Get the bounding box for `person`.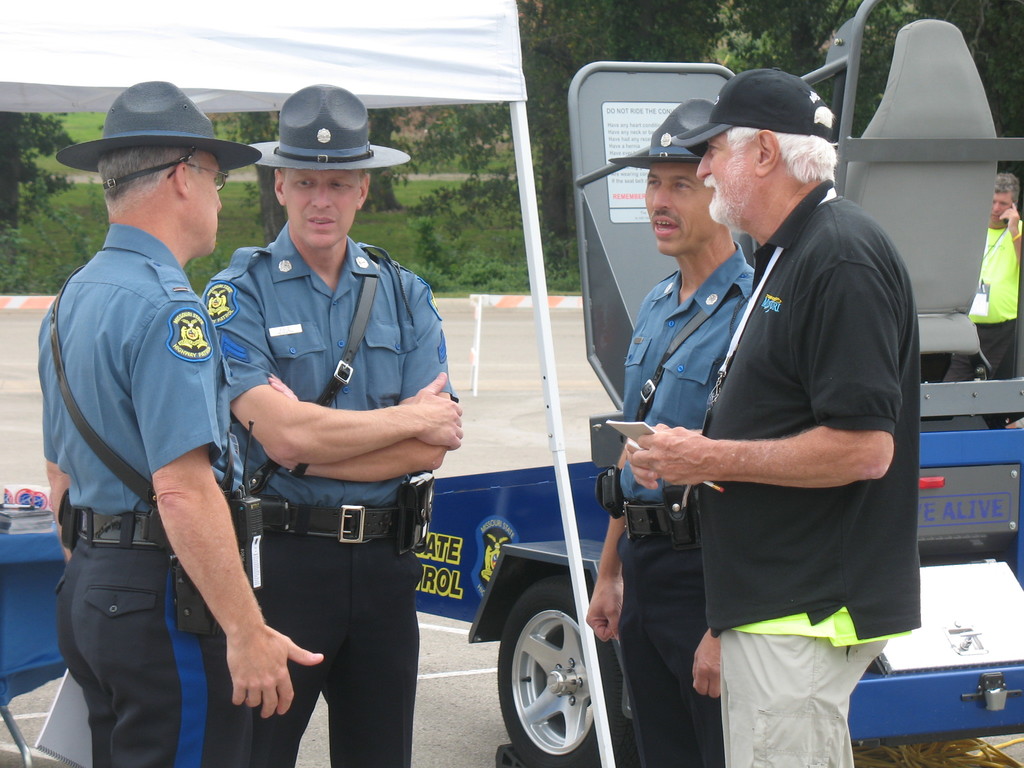
(584, 95, 757, 767).
